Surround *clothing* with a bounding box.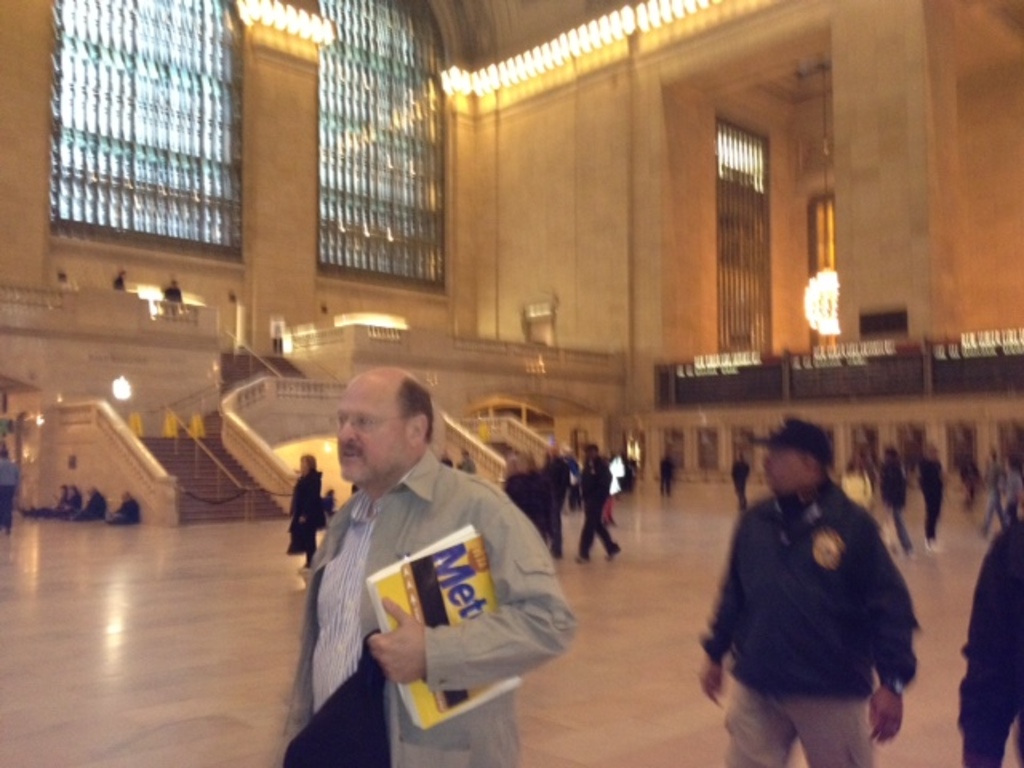
[106,494,142,526].
